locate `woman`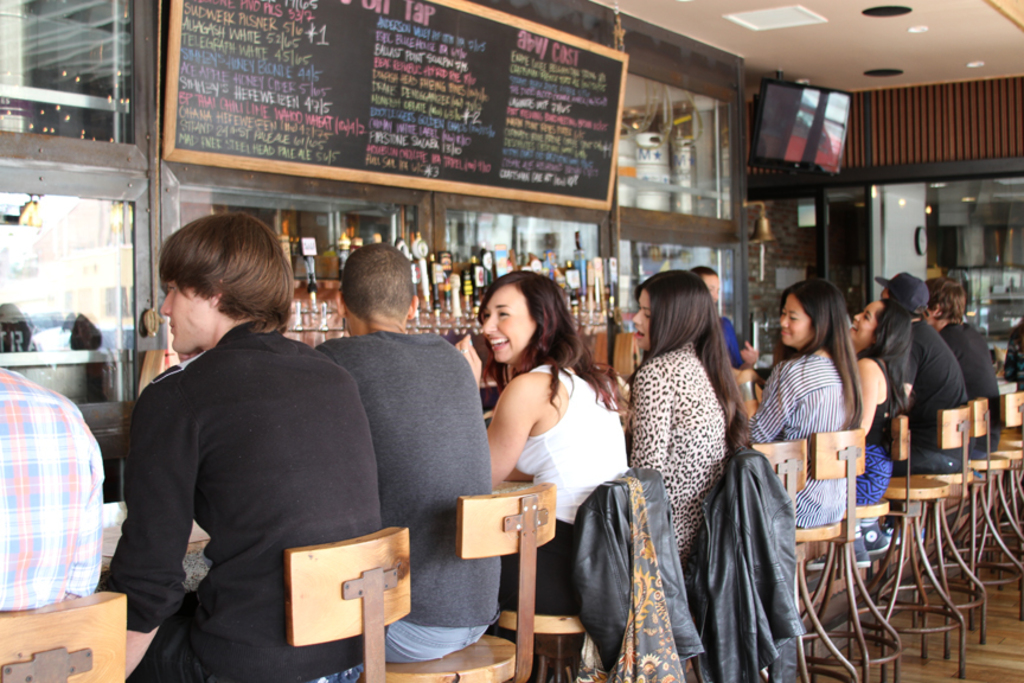
bbox(614, 268, 753, 566)
